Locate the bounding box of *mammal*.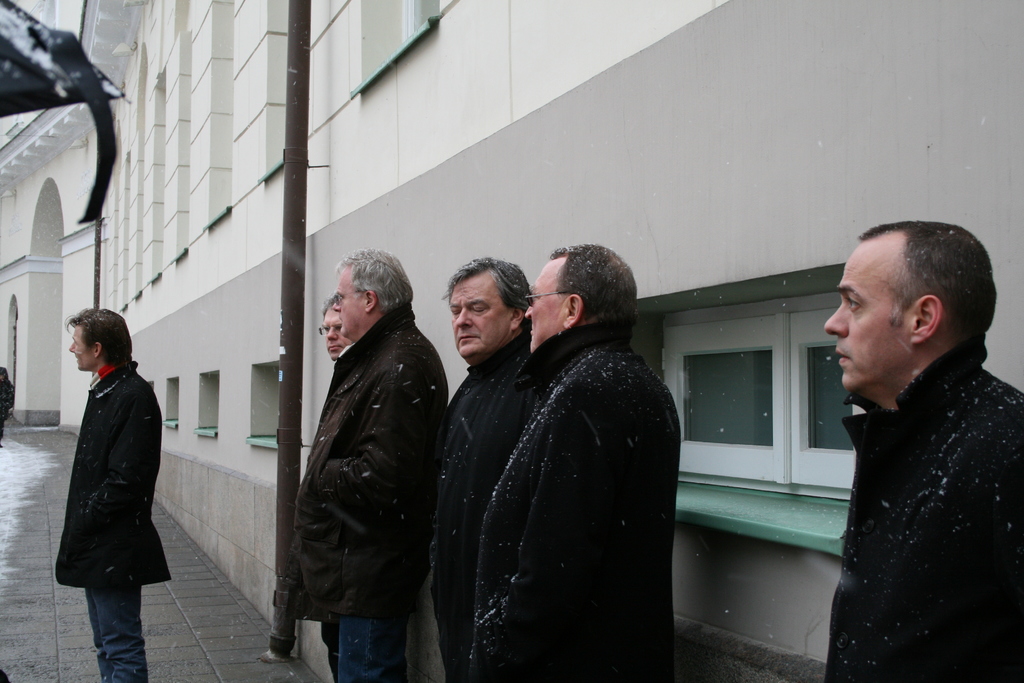
Bounding box: select_region(318, 292, 347, 682).
